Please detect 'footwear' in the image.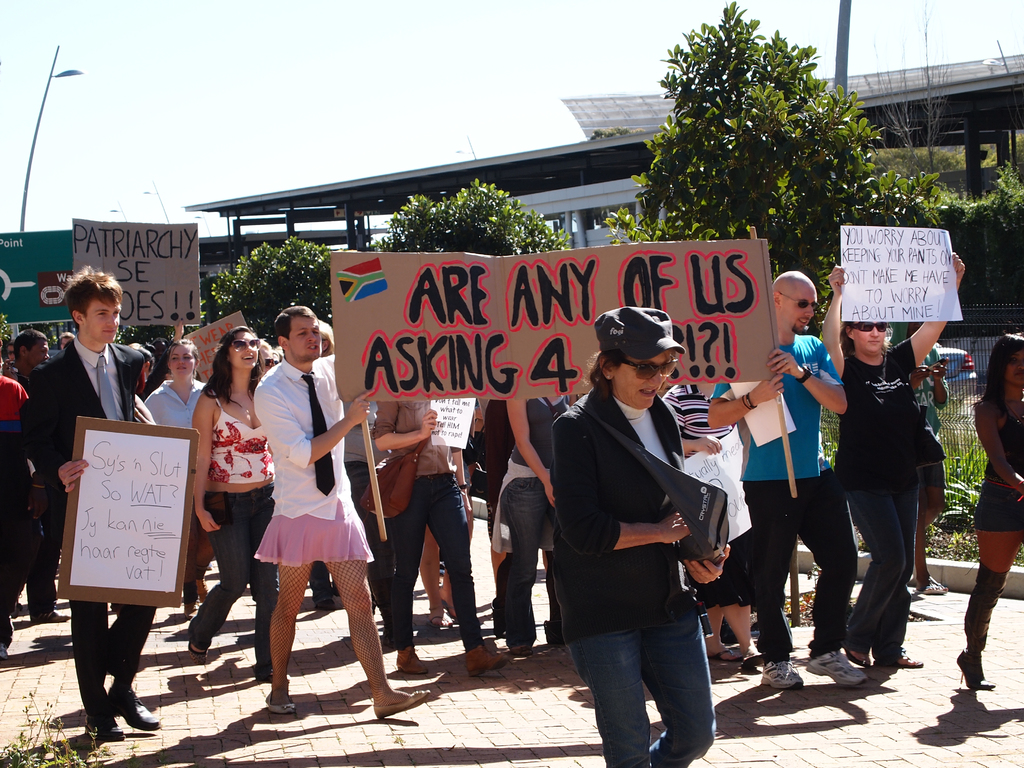
box(808, 648, 862, 689).
